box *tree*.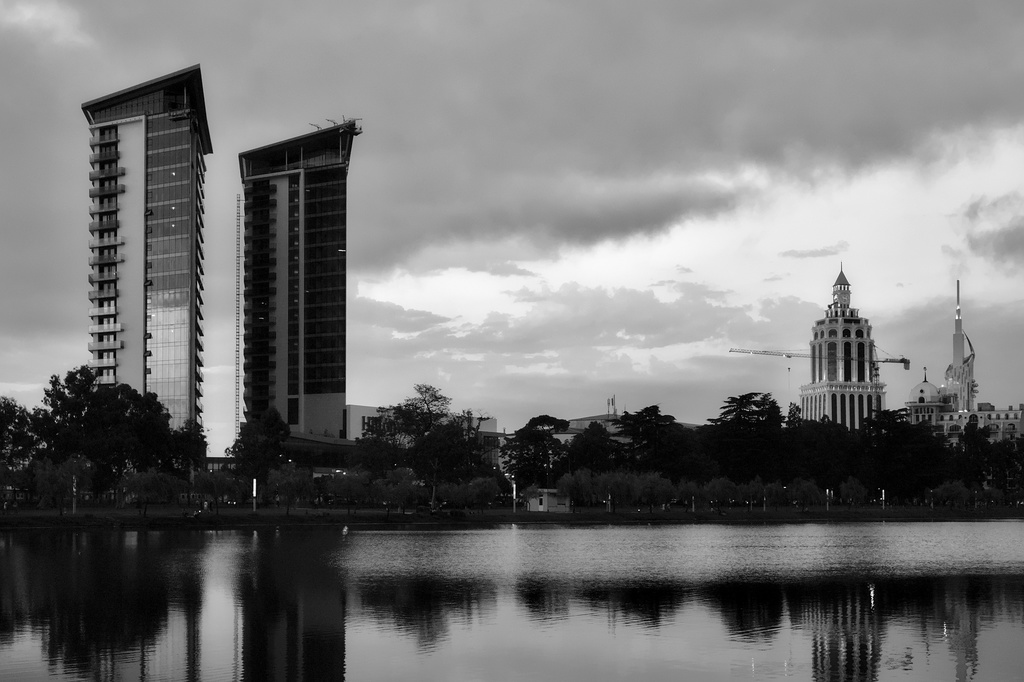
(left=0, top=398, right=51, bottom=517).
